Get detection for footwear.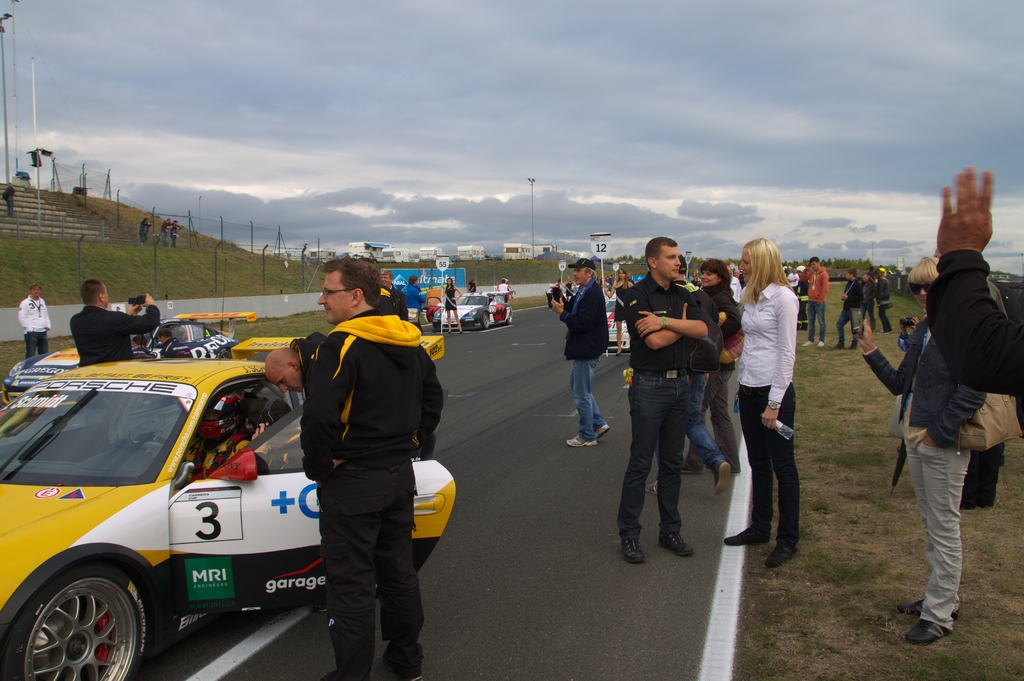
Detection: left=648, top=478, right=656, bottom=494.
